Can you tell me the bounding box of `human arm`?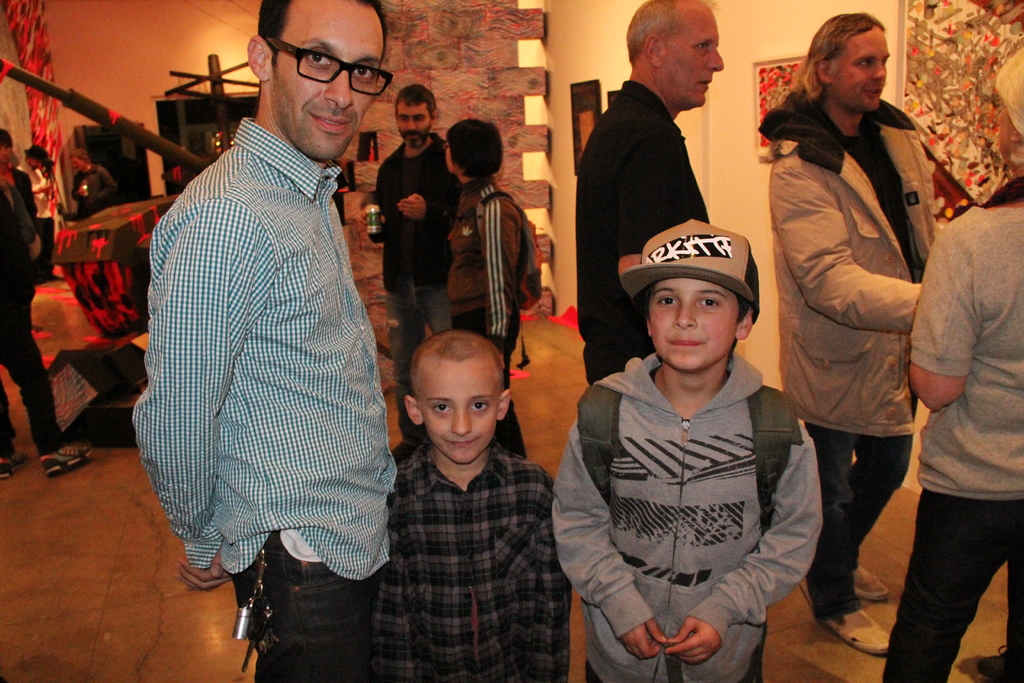
(669,409,828,672).
